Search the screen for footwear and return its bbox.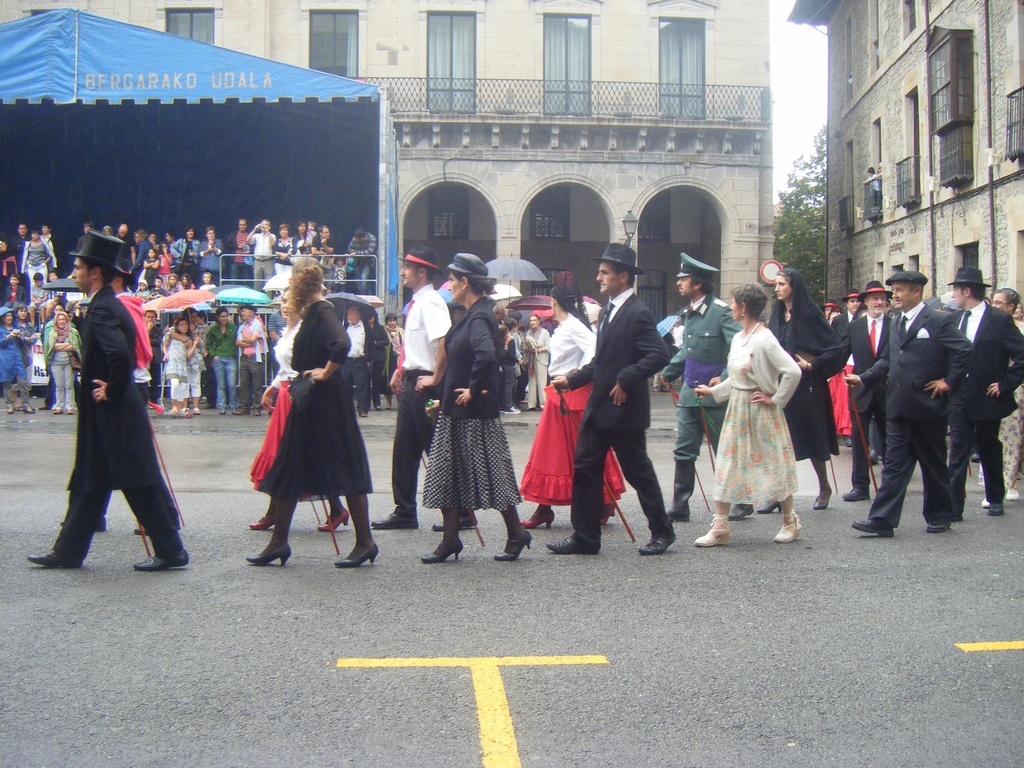
Found: box=[53, 409, 65, 415].
